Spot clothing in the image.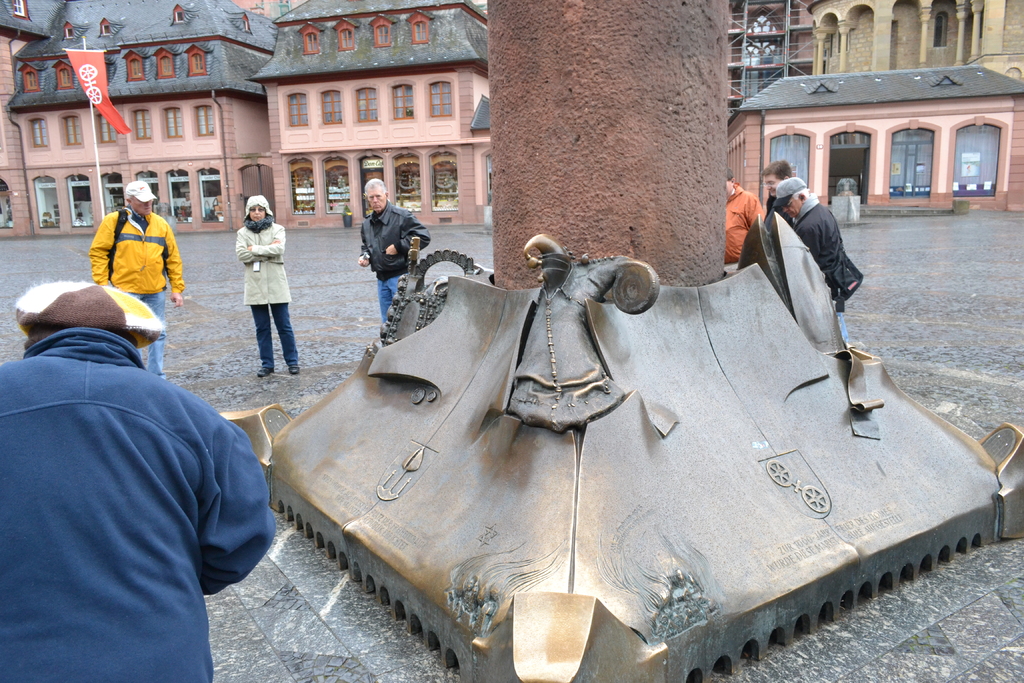
clothing found at [left=0, top=327, right=282, bottom=682].
